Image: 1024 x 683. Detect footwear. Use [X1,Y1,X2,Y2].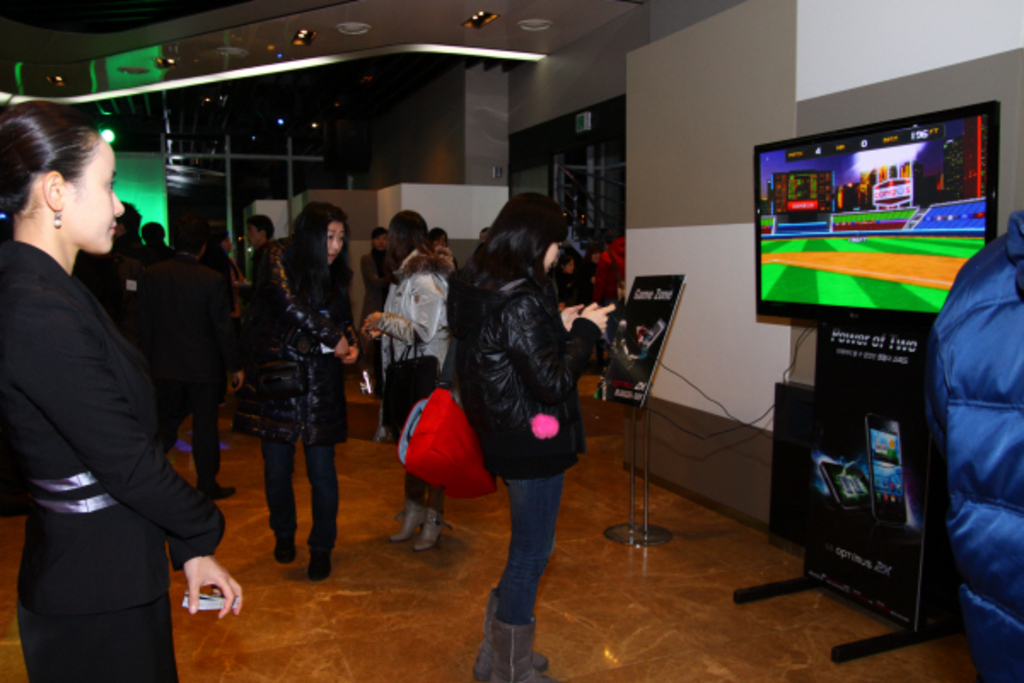
[198,482,239,500].
